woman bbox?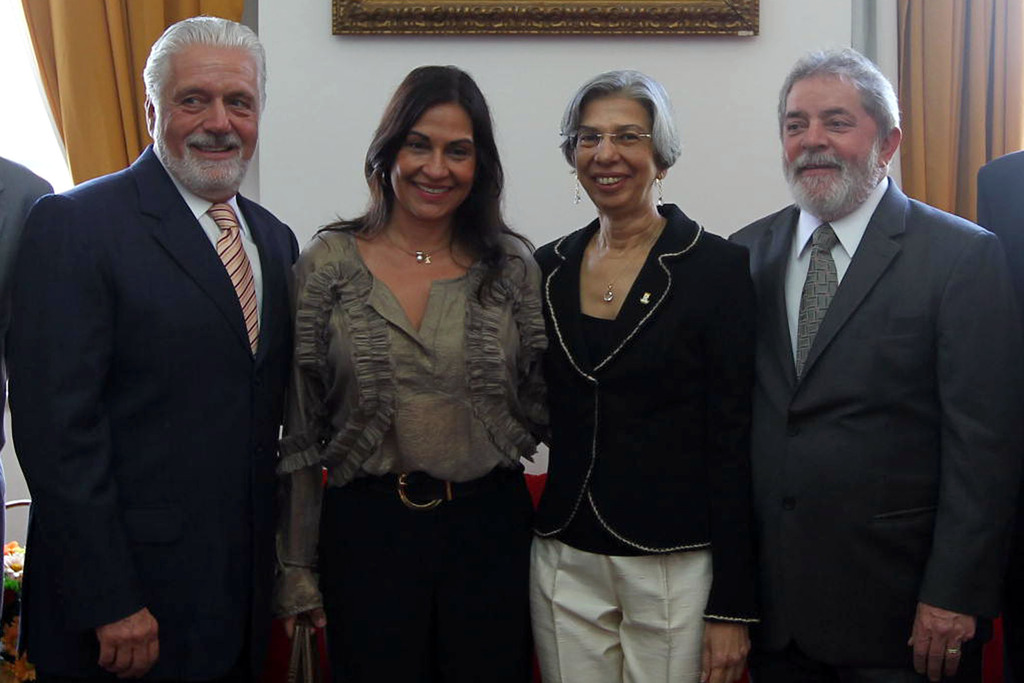
{"left": 524, "top": 63, "right": 758, "bottom": 682}
